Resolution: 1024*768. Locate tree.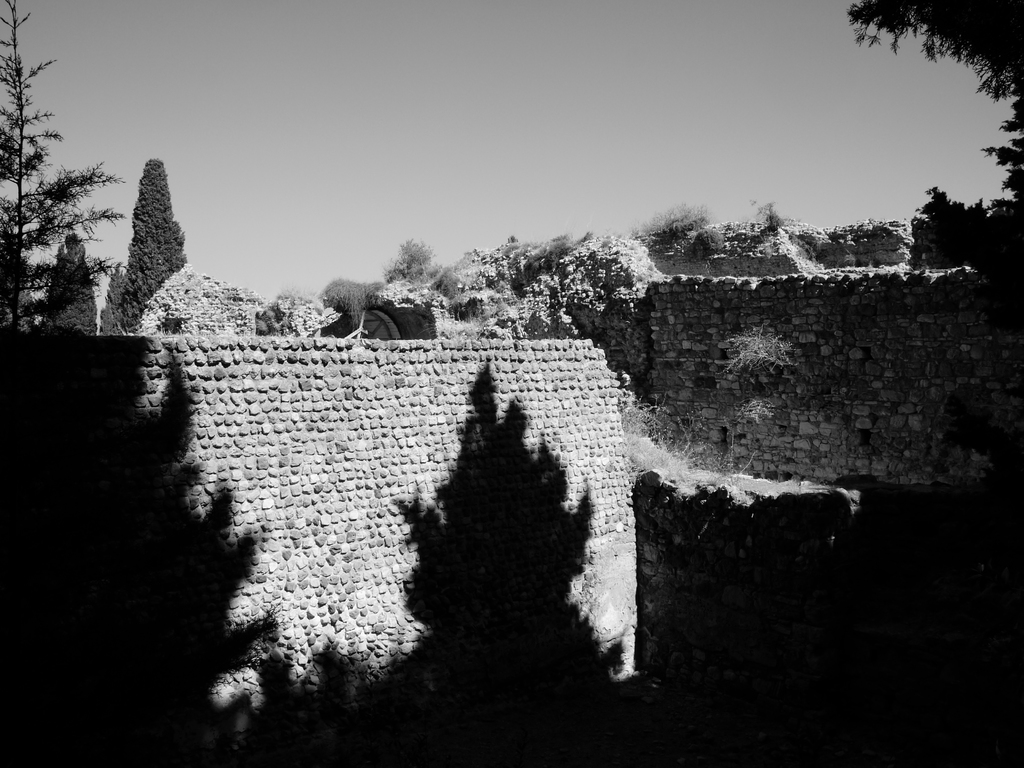
{"left": 44, "top": 218, "right": 99, "bottom": 333}.
